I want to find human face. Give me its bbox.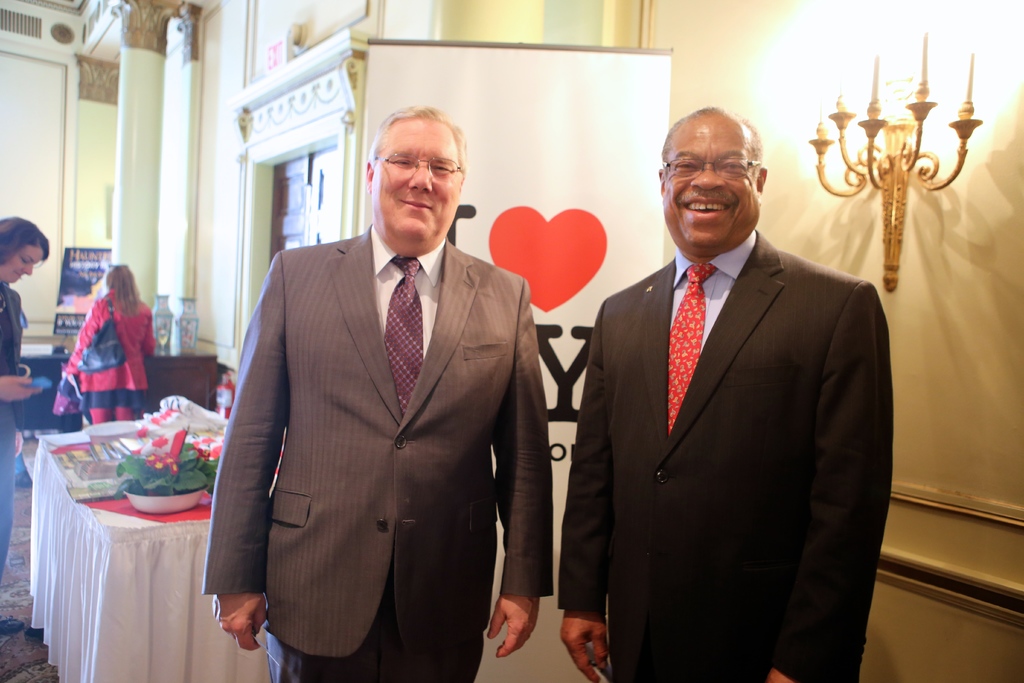
Rect(363, 115, 457, 247).
